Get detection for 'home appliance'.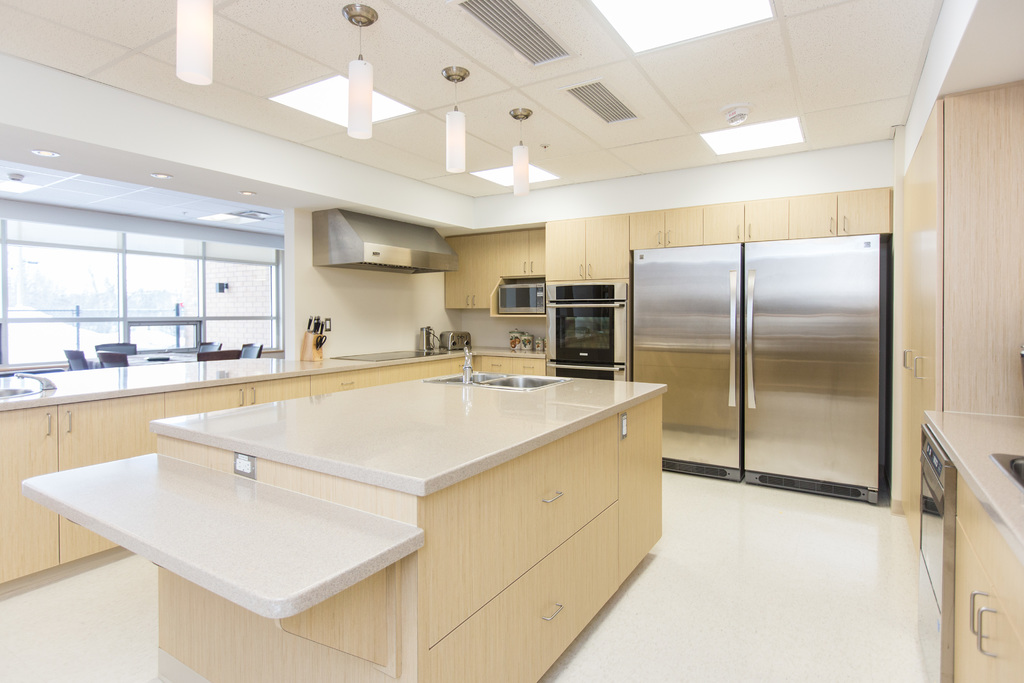
Detection: region(630, 234, 891, 506).
